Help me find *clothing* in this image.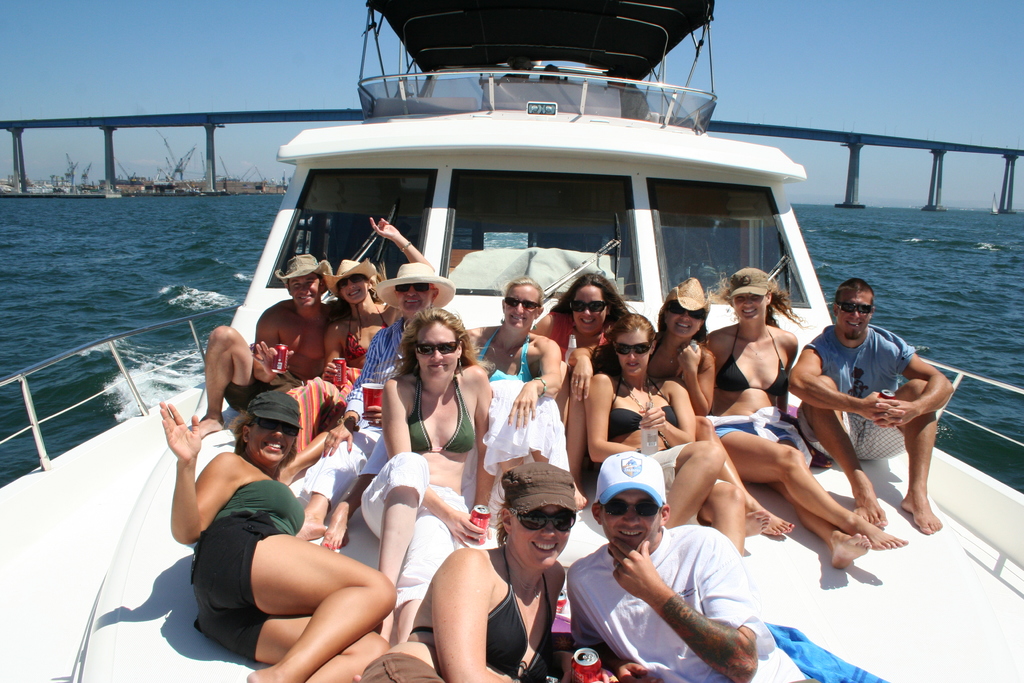
Found it: (717,329,788,398).
